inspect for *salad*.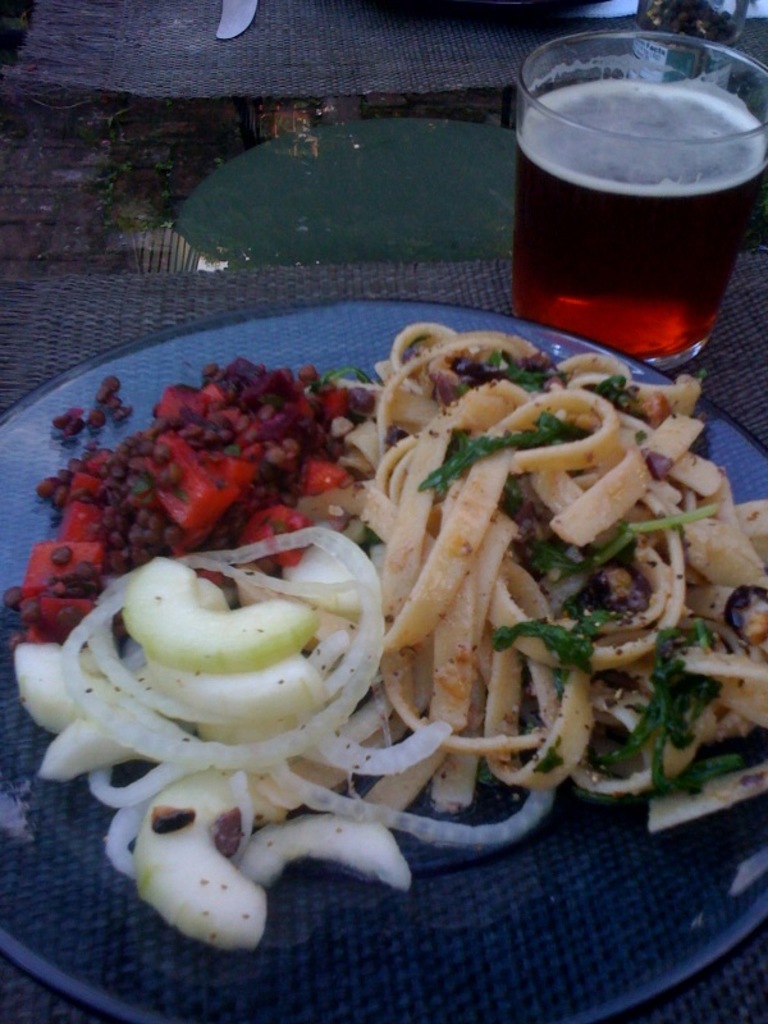
Inspection: 0:311:767:945.
